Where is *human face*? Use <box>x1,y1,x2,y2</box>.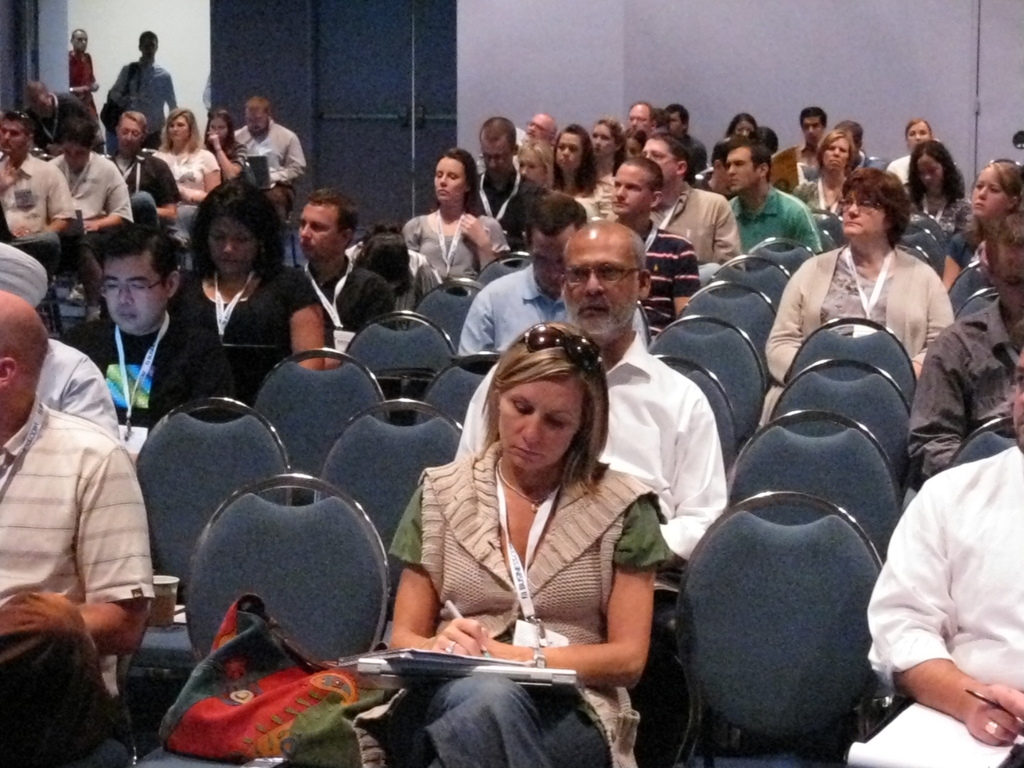
<box>1011,346,1023,456</box>.
